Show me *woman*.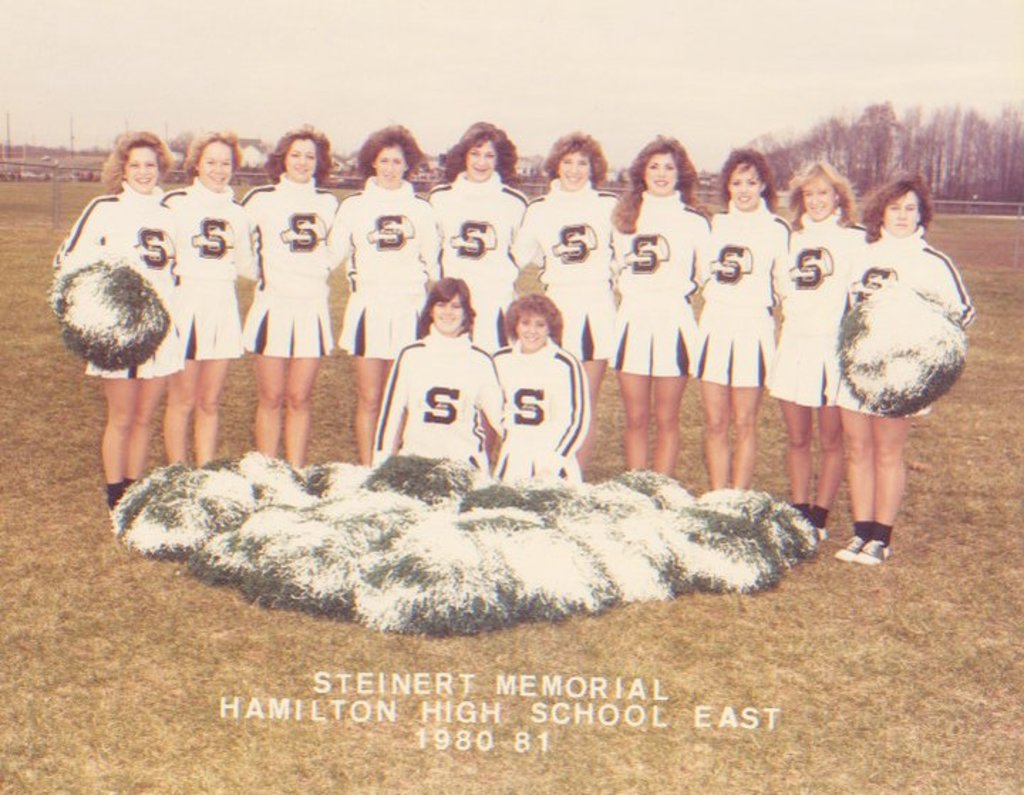
*woman* is here: Rect(327, 119, 442, 464).
